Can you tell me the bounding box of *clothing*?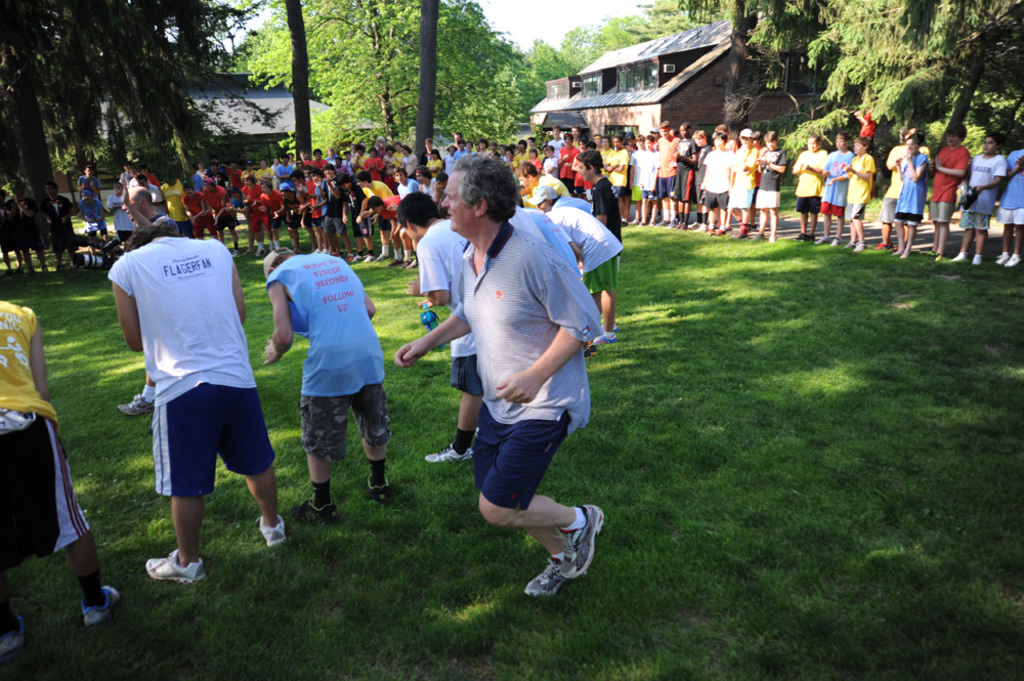
box(991, 151, 1023, 226).
